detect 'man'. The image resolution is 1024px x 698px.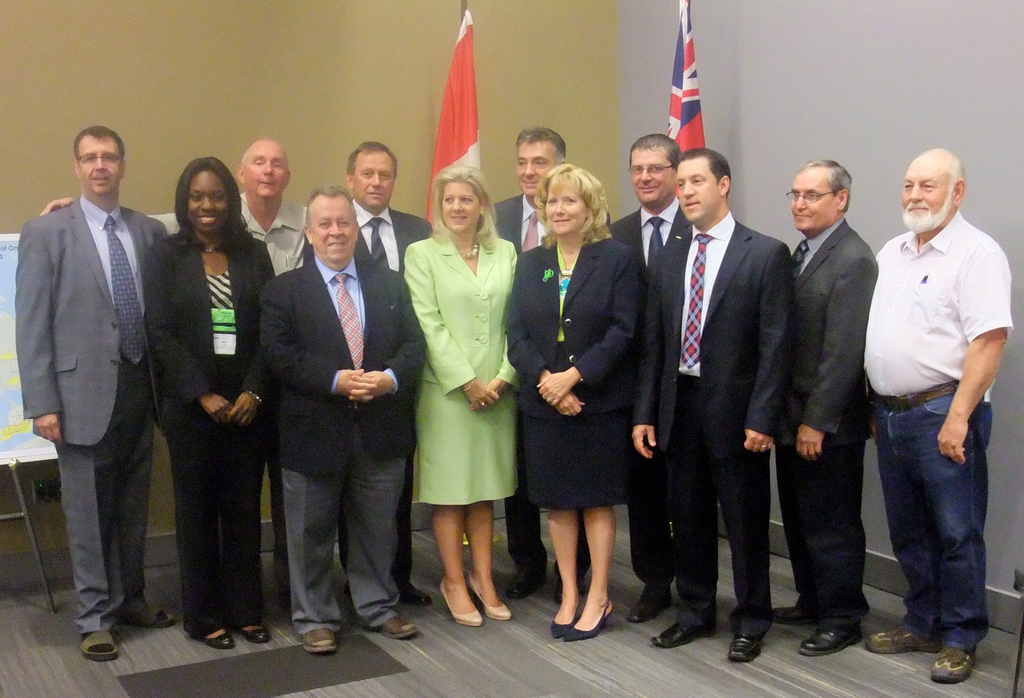
<bbox>490, 127, 594, 601</bbox>.
